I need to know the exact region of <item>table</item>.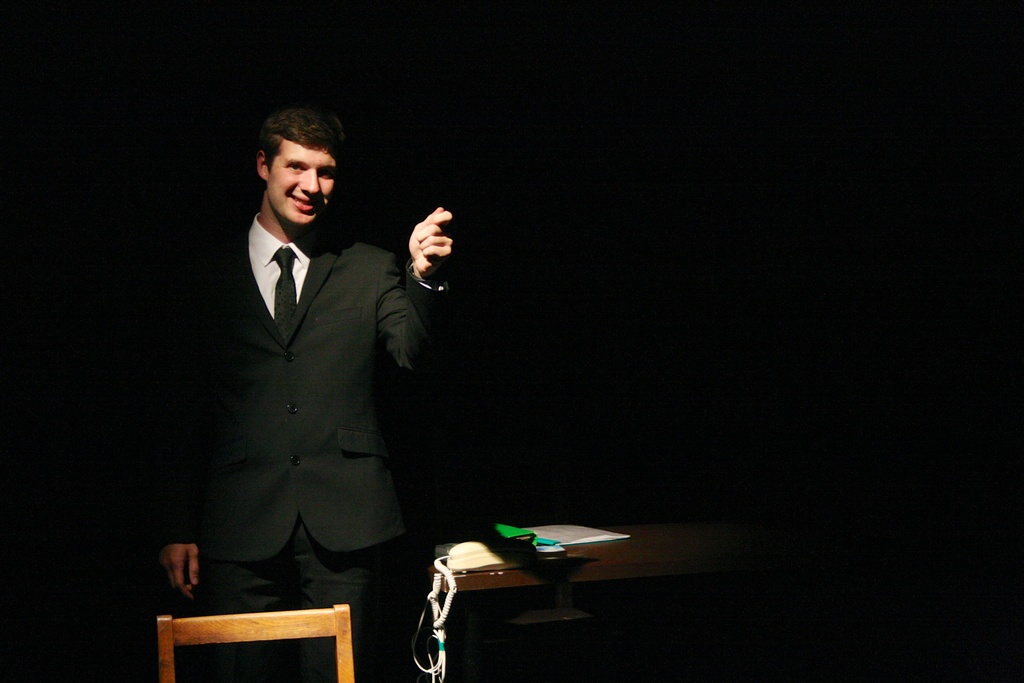
Region: x1=429 y1=521 x2=734 y2=682.
